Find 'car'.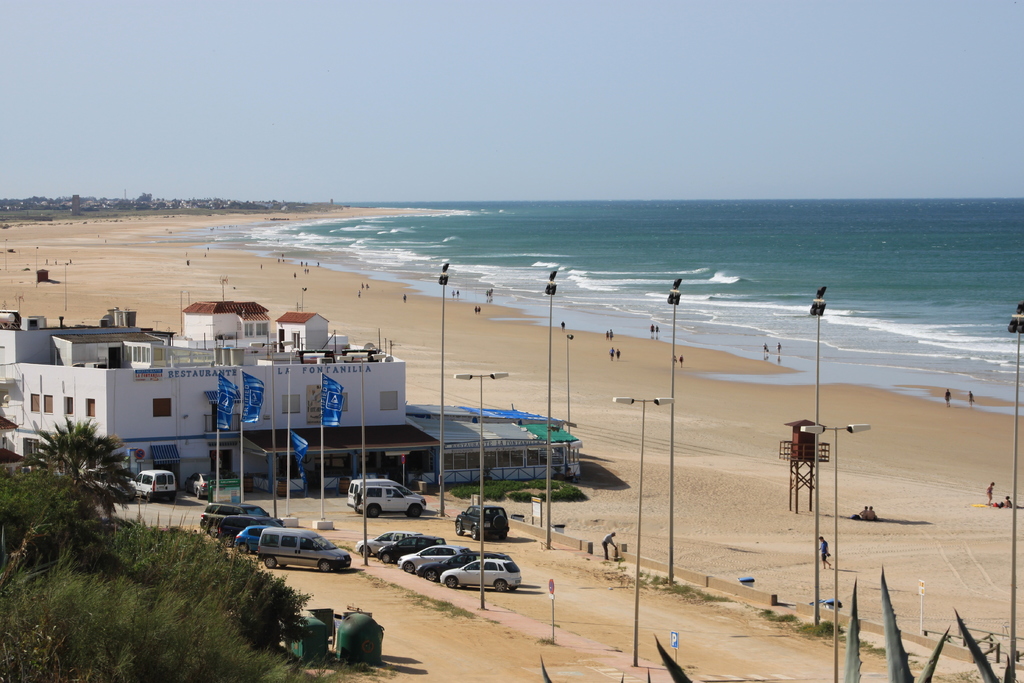
440/556/522/593.
